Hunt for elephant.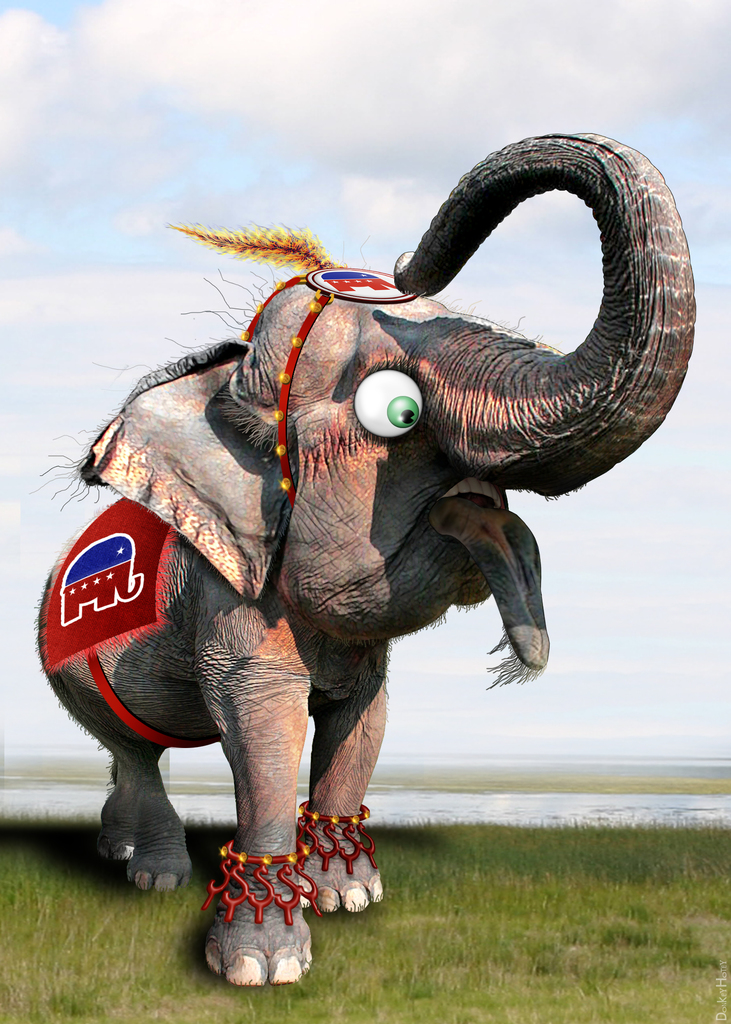
Hunted down at [18,116,688,962].
